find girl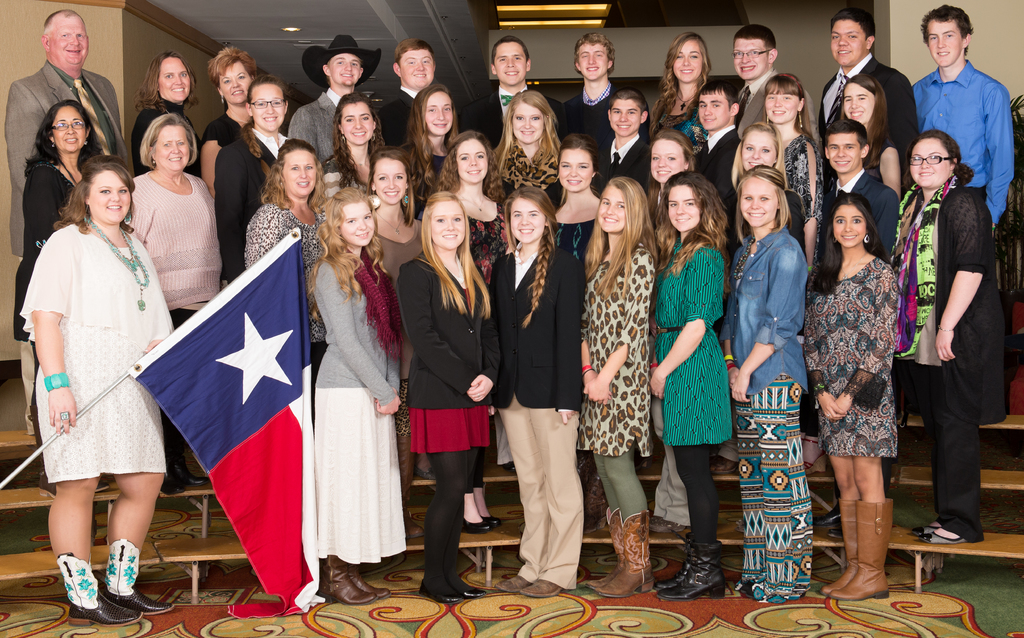
<box>487,189,587,598</box>
